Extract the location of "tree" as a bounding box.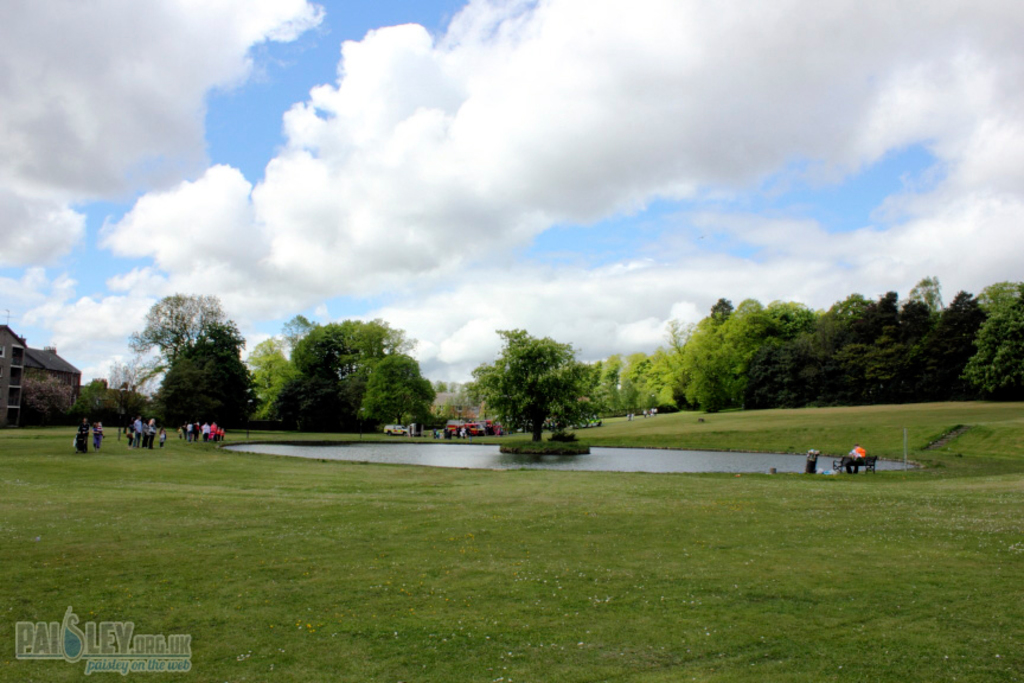
x1=626 y1=353 x2=663 y2=410.
